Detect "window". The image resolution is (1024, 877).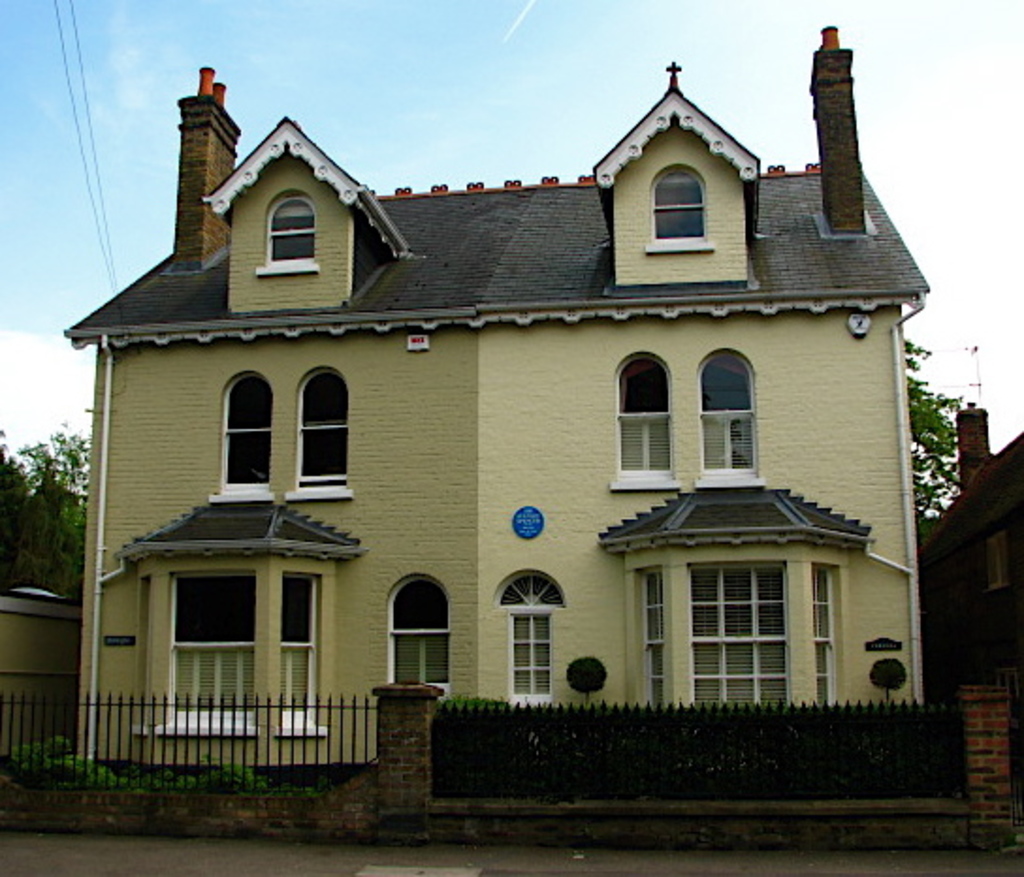
194/369/273/497.
